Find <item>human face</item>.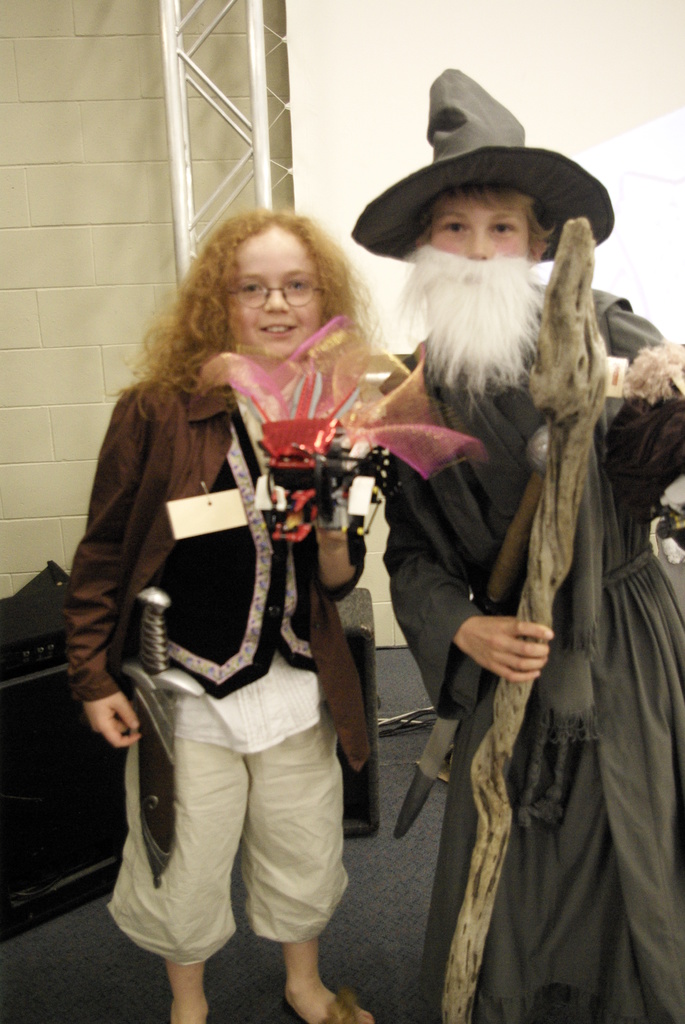
bbox(226, 221, 331, 356).
